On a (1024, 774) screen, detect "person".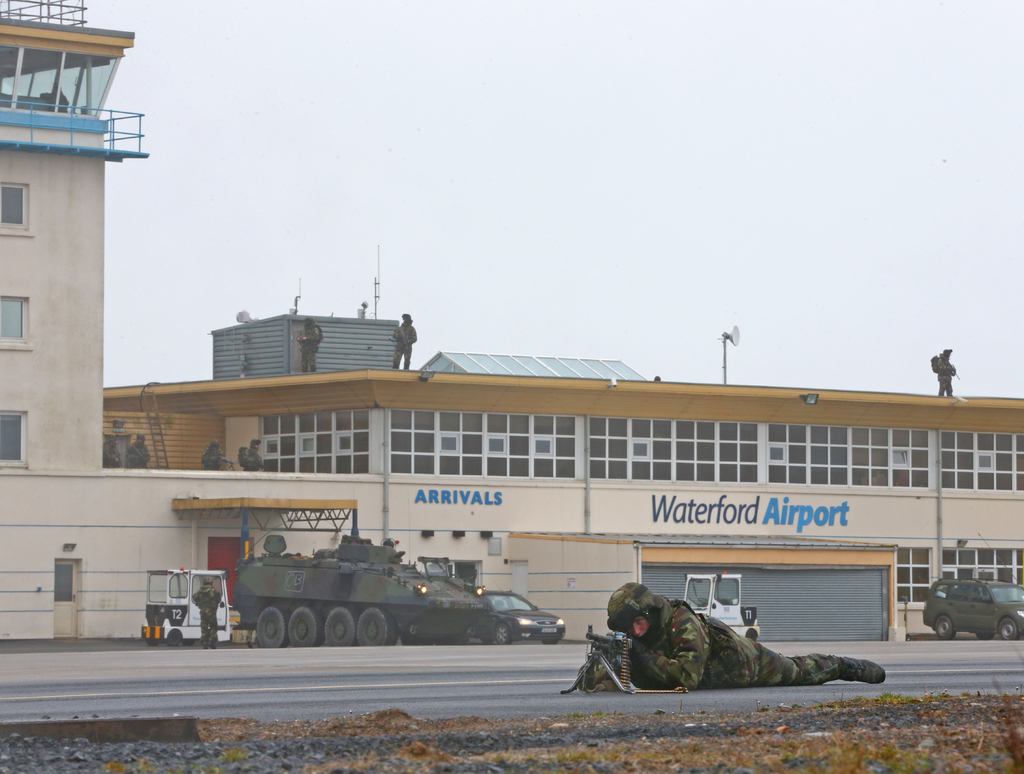
127 434 147 468.
